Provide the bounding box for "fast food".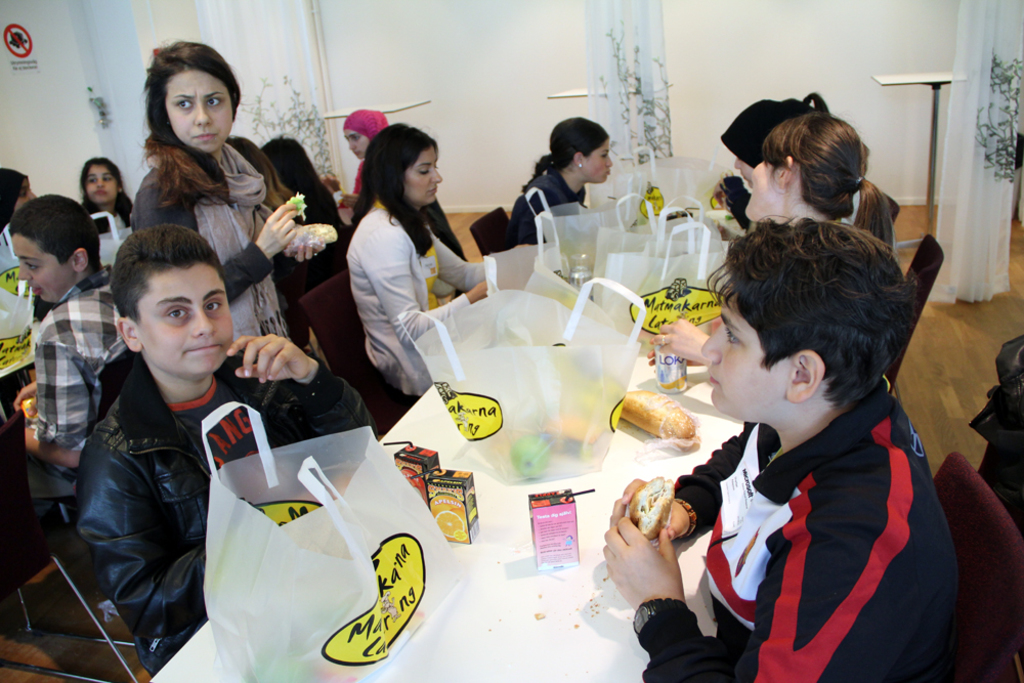
box=[626, 476, 676, 548].
